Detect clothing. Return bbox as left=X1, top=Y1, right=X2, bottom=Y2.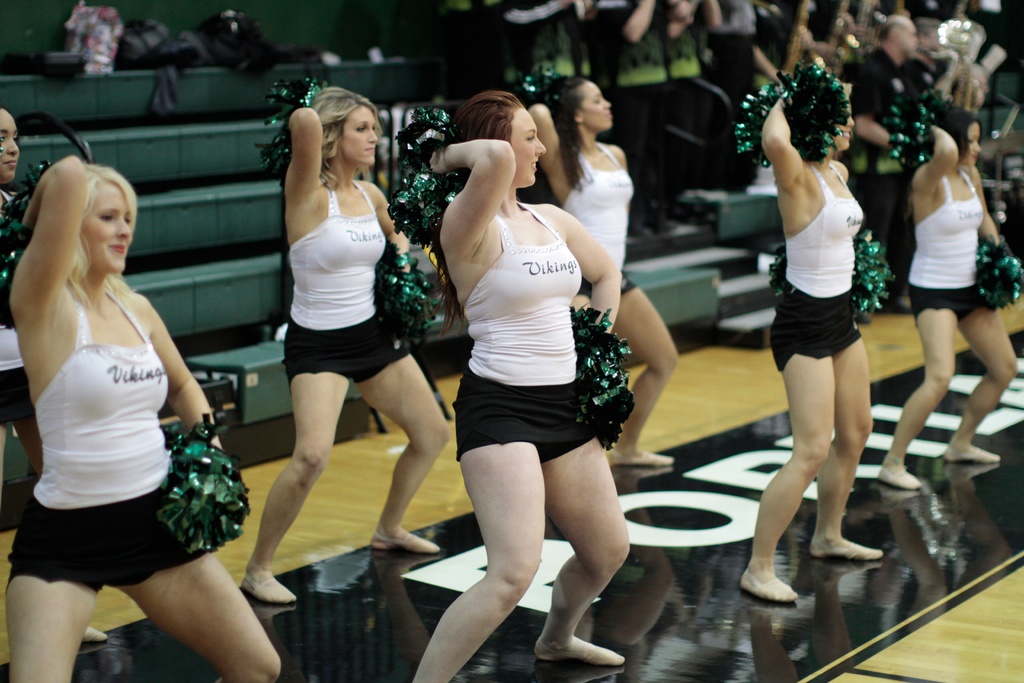
left=908, top=171, right=984, bottom=286.
